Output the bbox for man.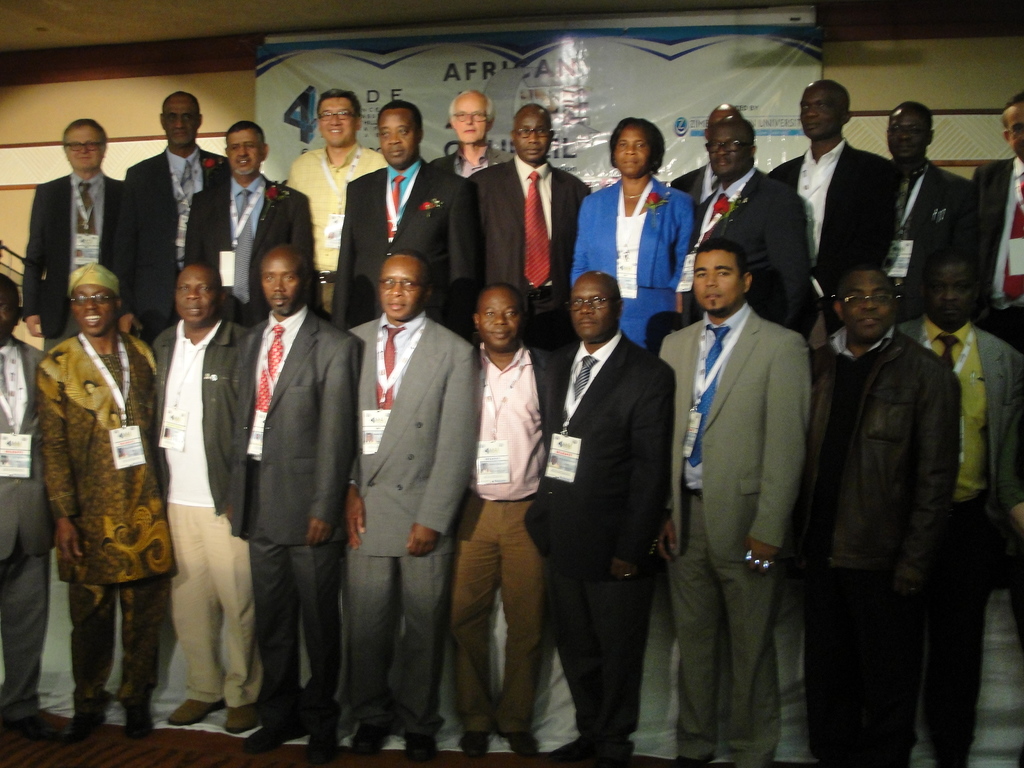
[288, 90, 388, 320].
